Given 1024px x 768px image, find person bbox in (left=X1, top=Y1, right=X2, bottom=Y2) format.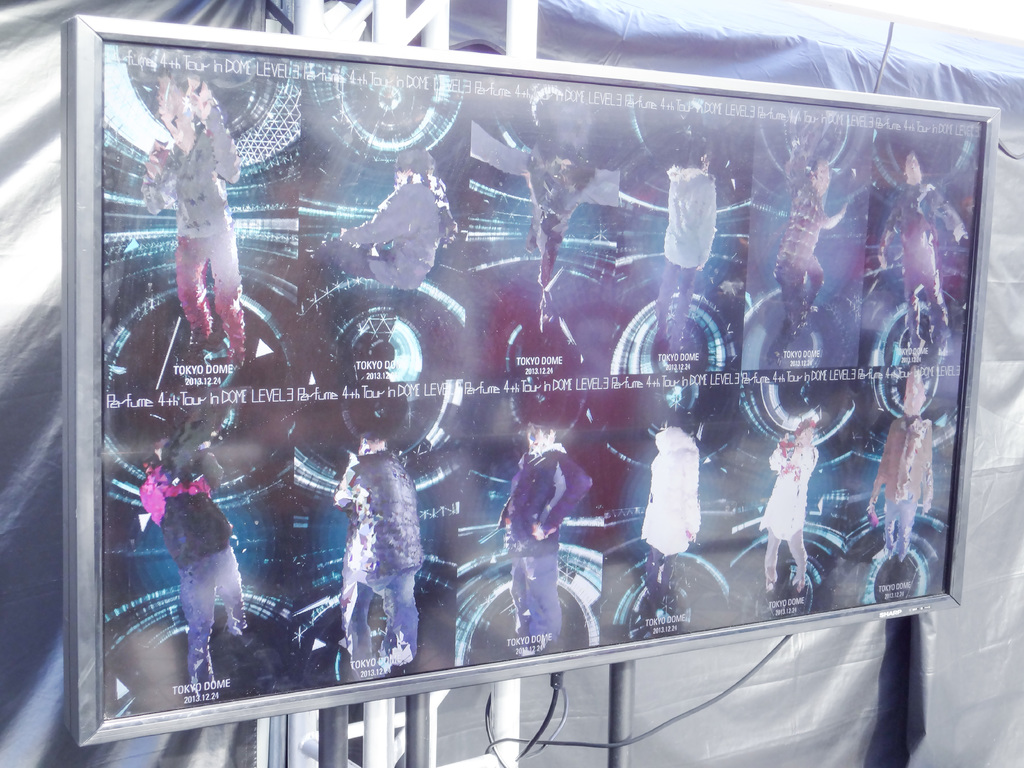
(left=303, top=149, right=453, bottom=362).
